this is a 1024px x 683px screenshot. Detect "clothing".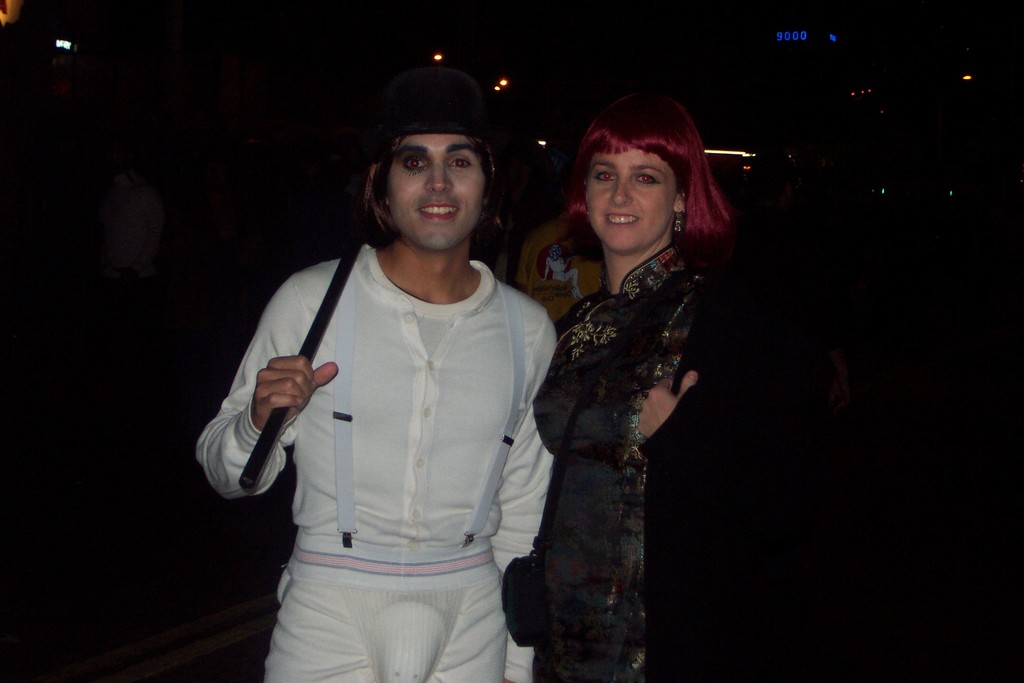
536,240,696,682.
